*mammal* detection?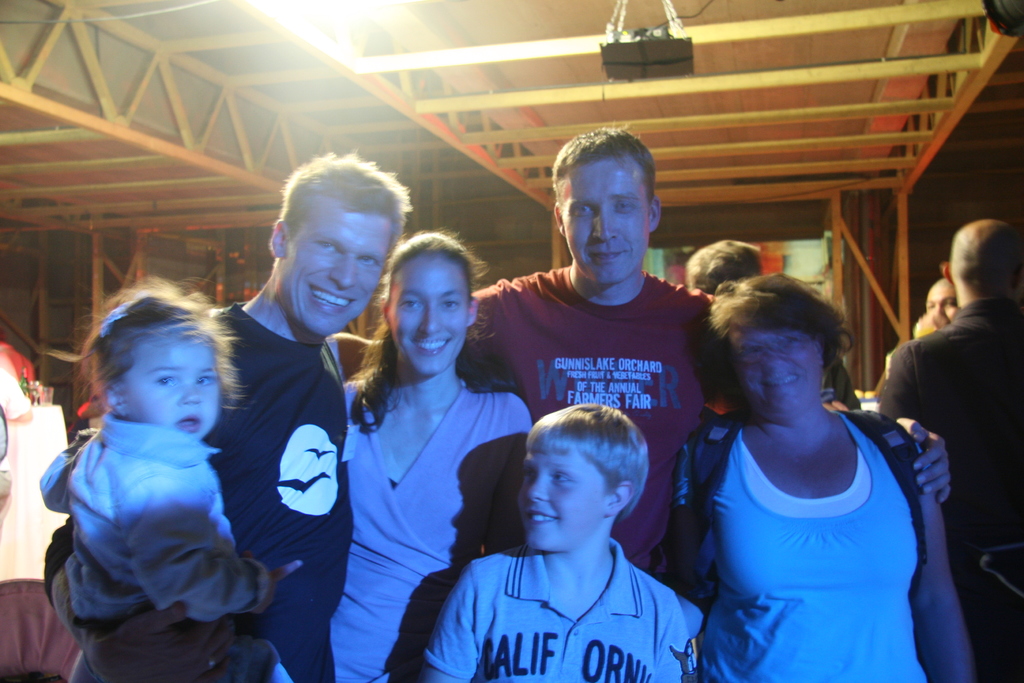
crop(341, 226, 535, 682)
